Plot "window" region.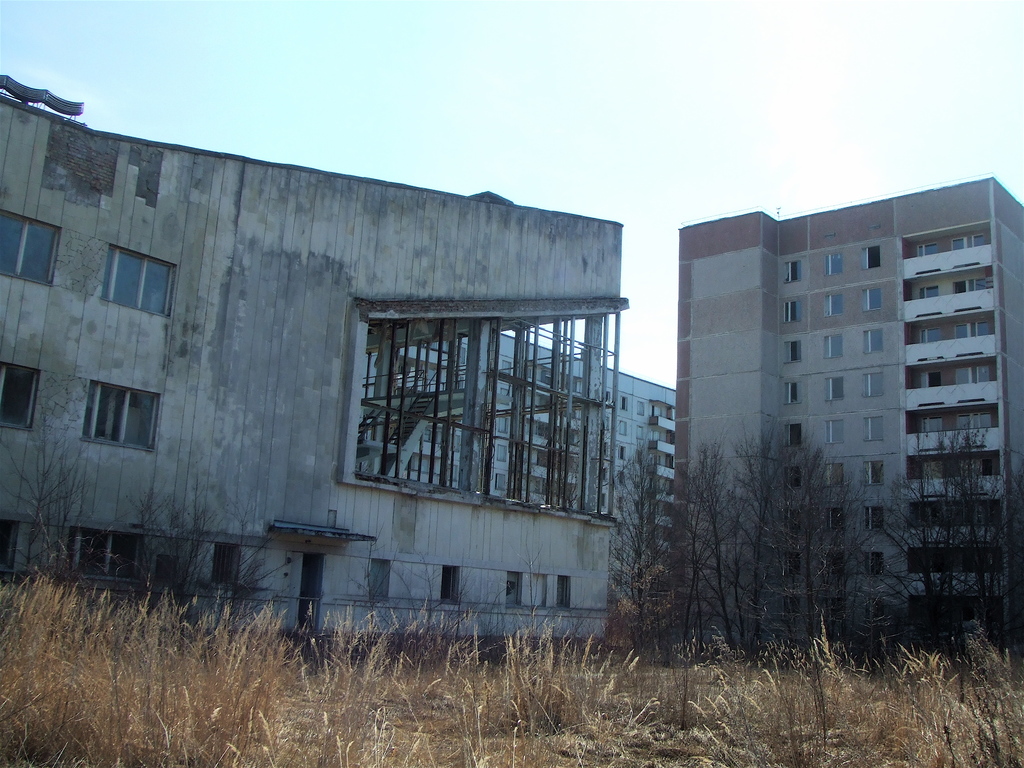
Plotted at {"left": 783, "top": 425, "right": 798, "bottom": 447}.
